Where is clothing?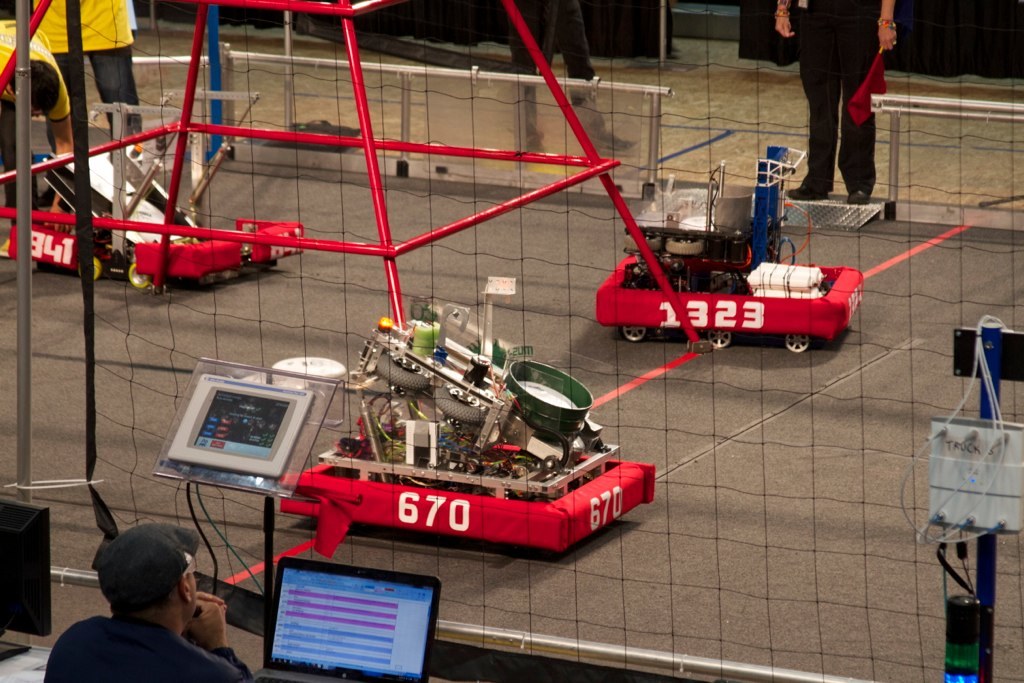
[x1=791, y1=12, x2=897, y2=182].
